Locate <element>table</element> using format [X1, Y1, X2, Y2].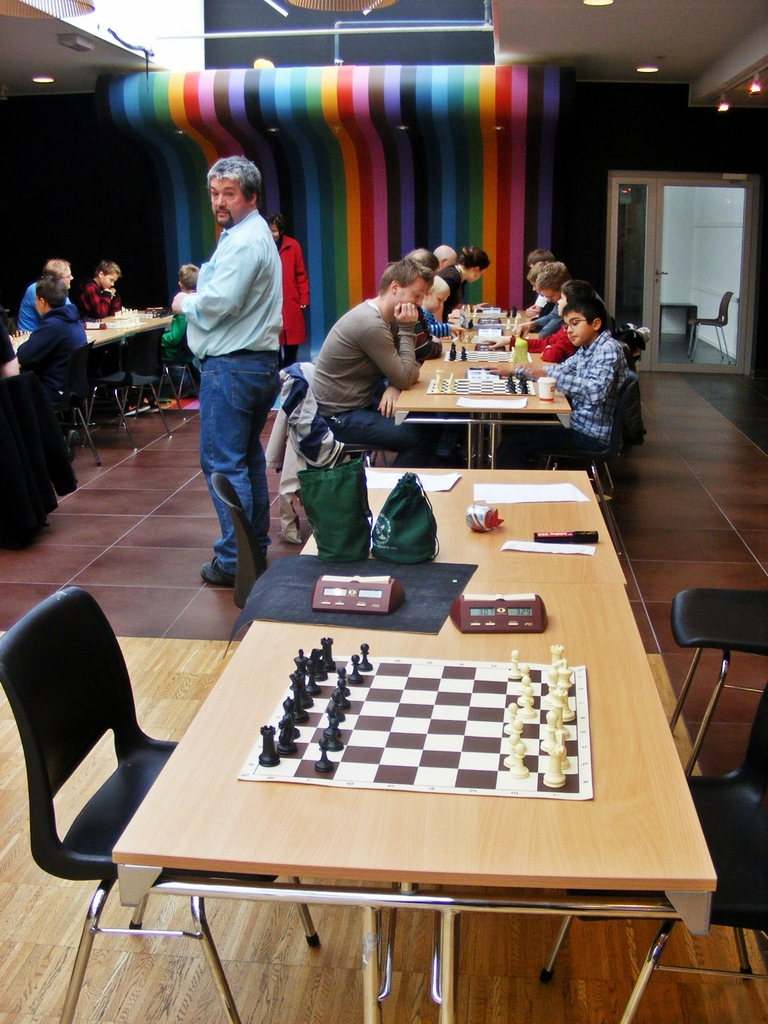
[93, 300, 179, 345].
